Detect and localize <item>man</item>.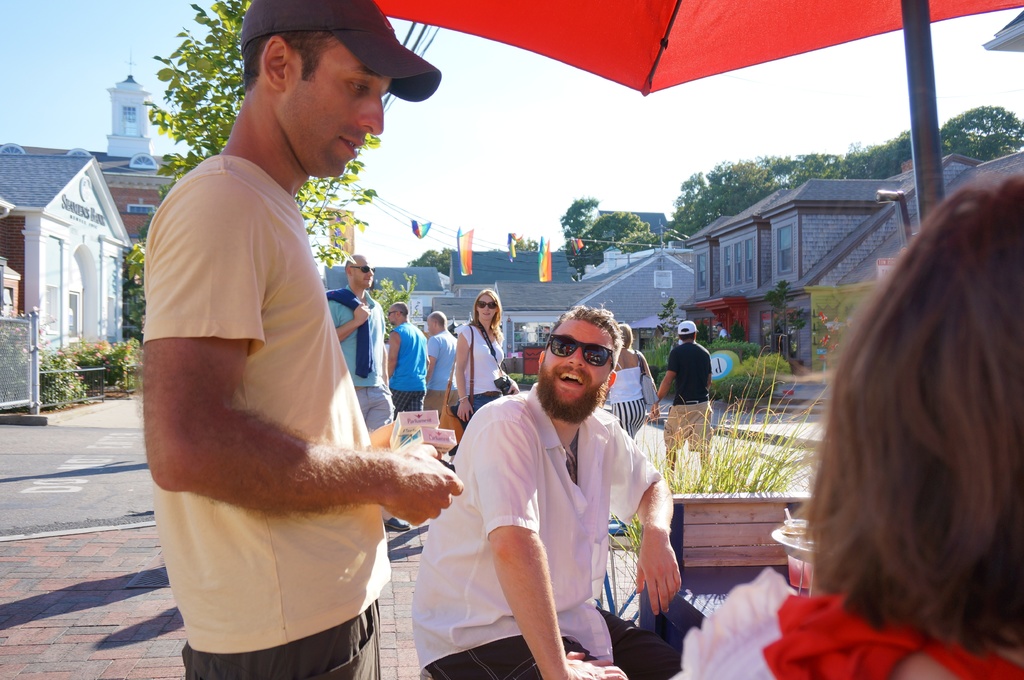
Localized at <region>386, 304, 428, 420</region>.
